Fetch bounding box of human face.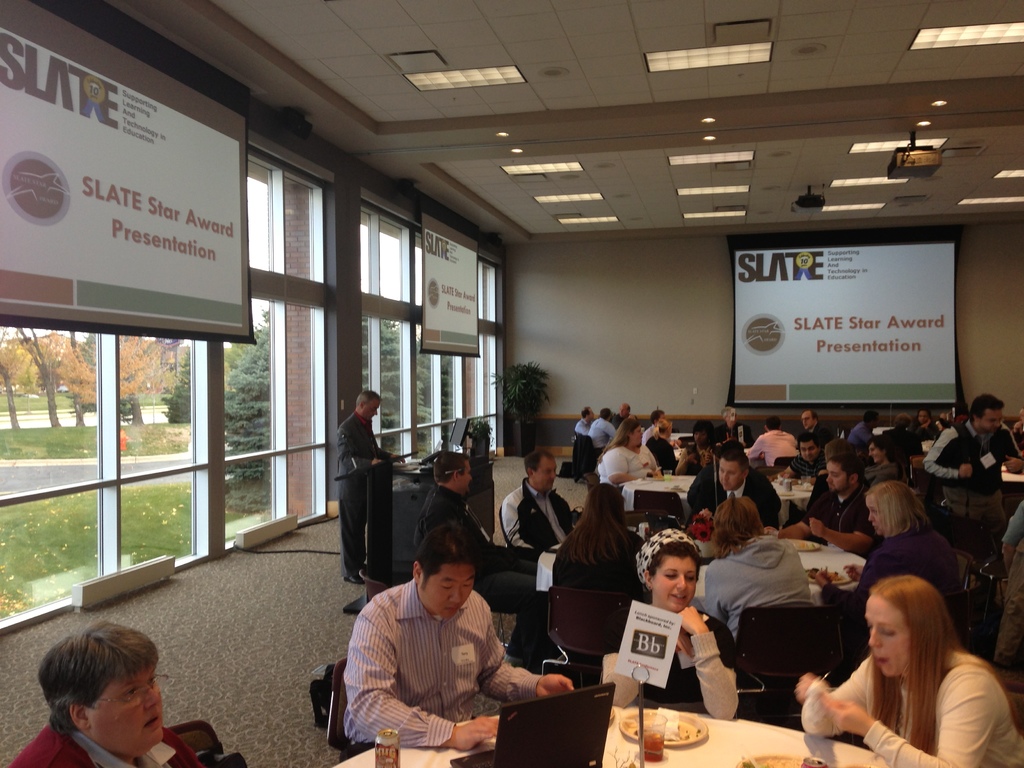
Bbox: [827,466,849,495].
